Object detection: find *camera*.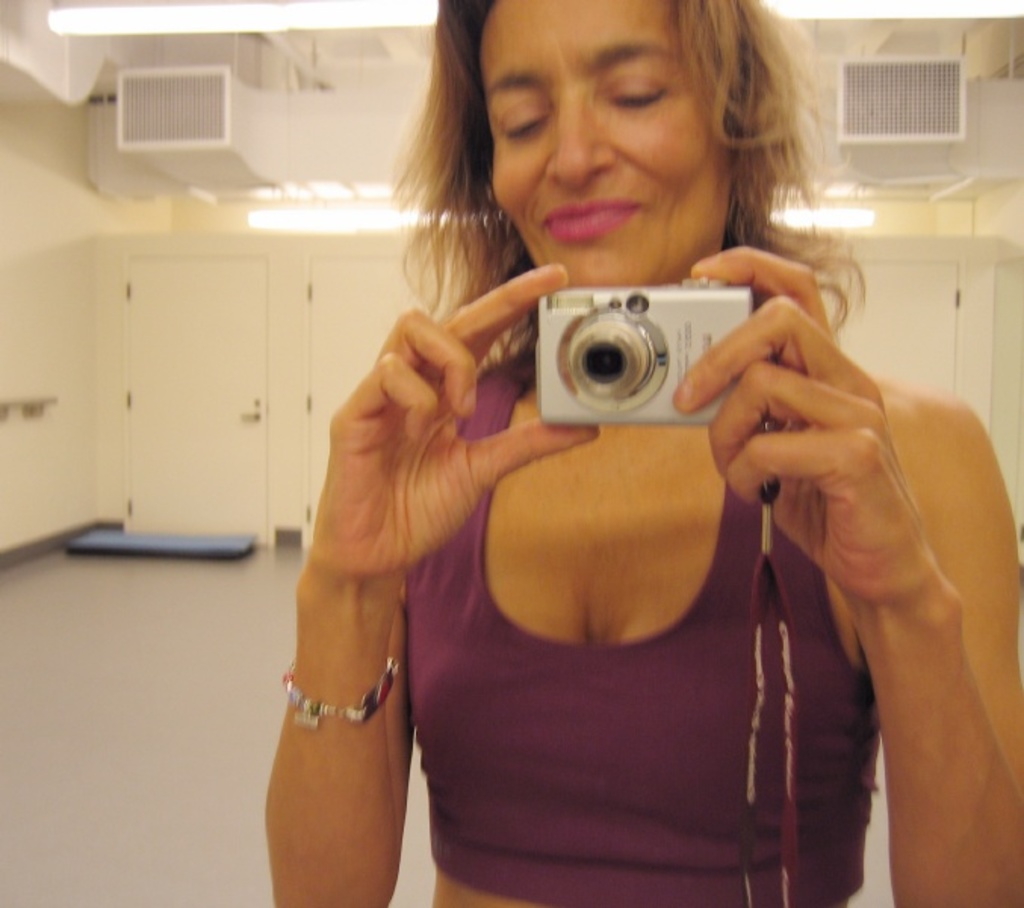
x1=532 y1=275 x2=755 y2=427.
